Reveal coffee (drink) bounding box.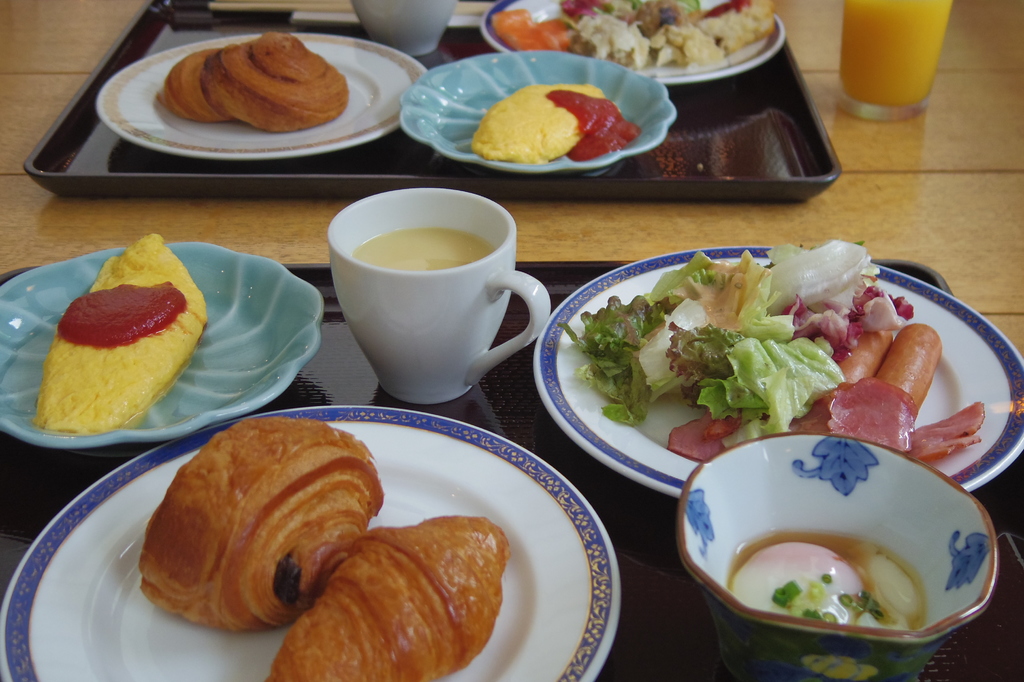
Revealed: 347:222:492:273.
